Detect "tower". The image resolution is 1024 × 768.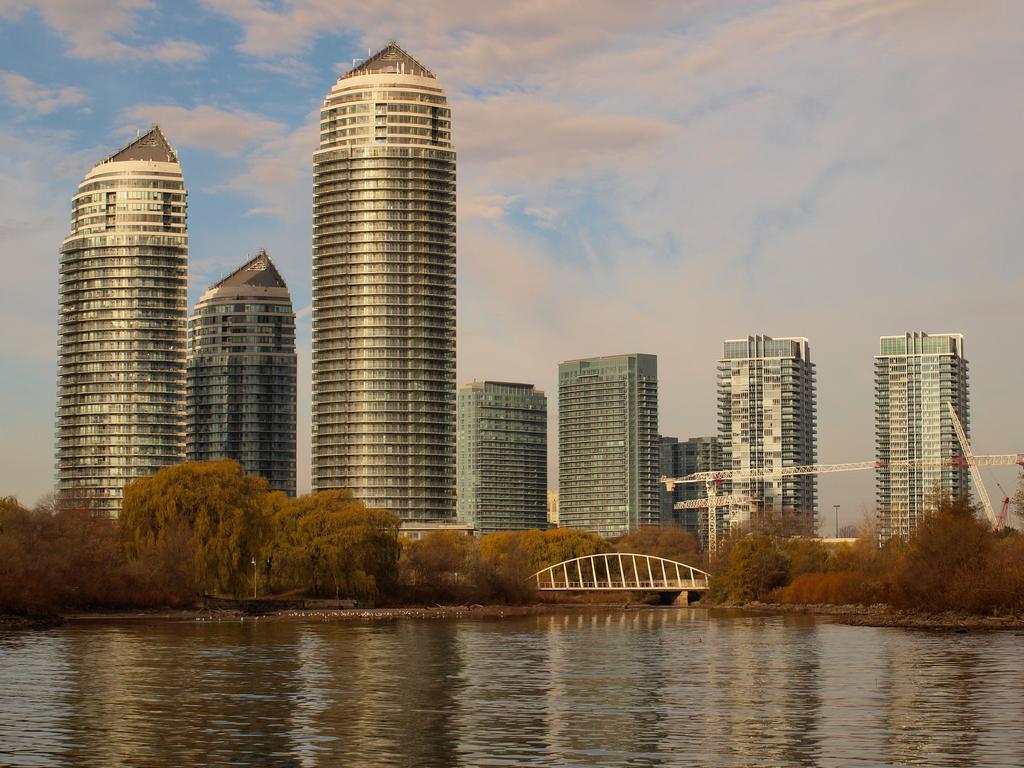
bbox=[870, 326, 971, 556].
